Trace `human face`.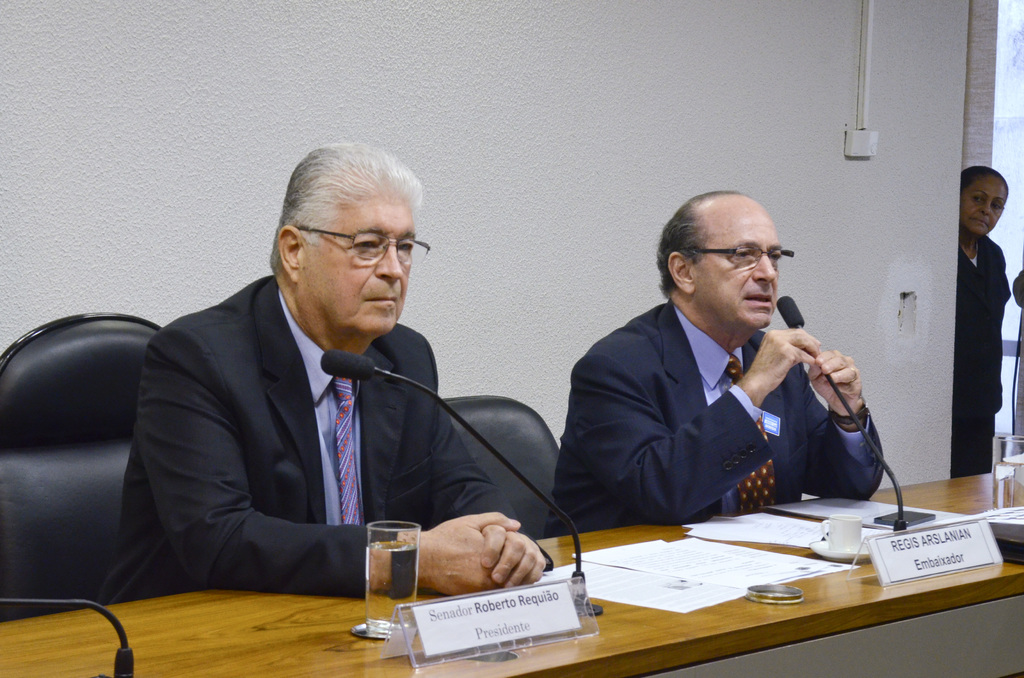
Traced to bbox(689, 195, 785, 332).
